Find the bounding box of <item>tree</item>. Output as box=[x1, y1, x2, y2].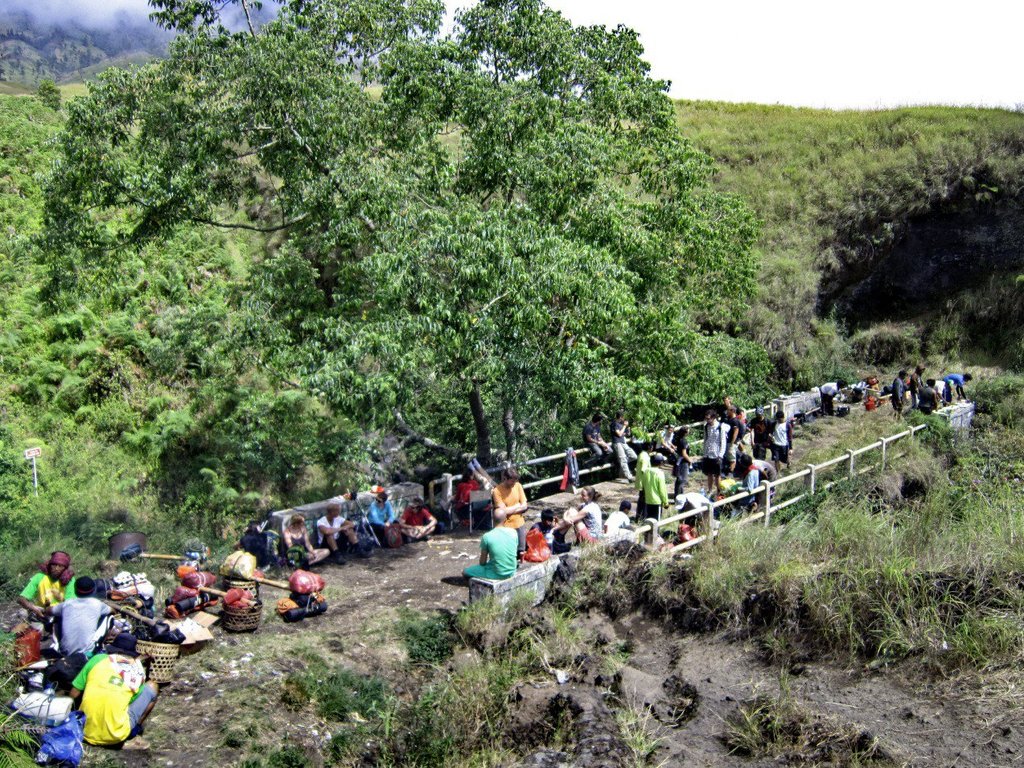
box=[85, 50, 716, 485].
